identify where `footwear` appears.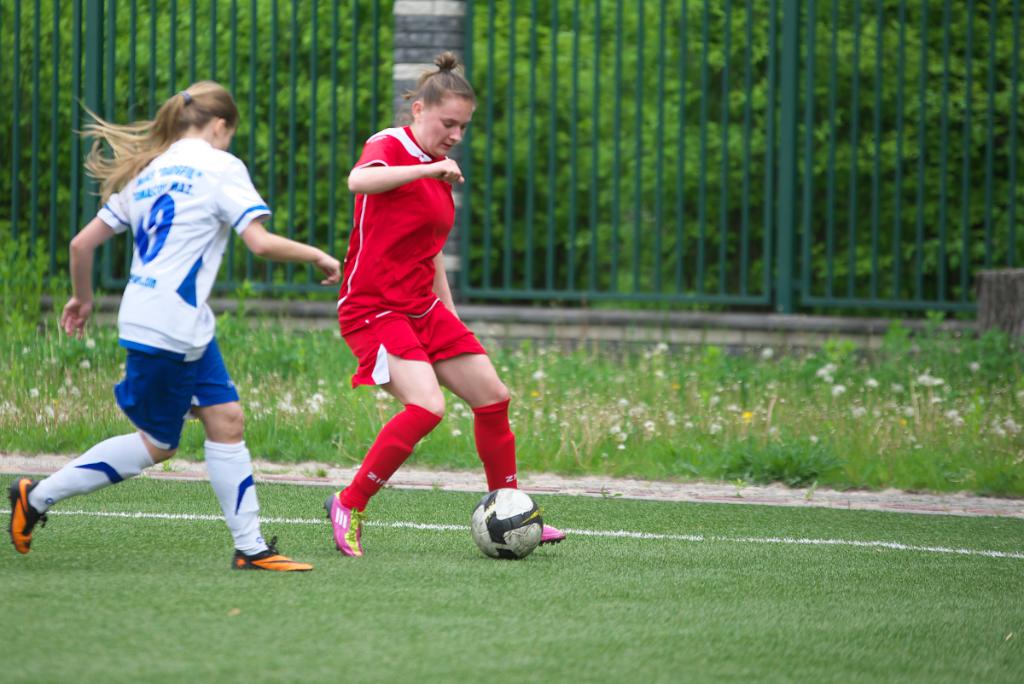
Appears at {"left": 318, "top": 495, "right": 373, "bottom": 561}.
